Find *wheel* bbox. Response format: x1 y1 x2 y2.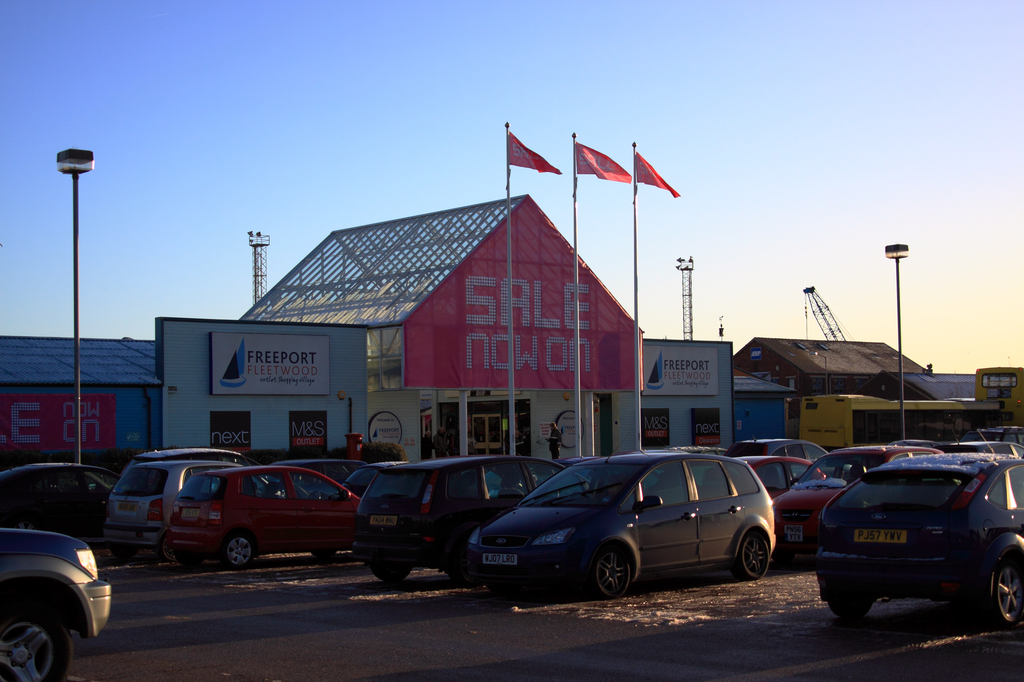
366 552 410 583.
